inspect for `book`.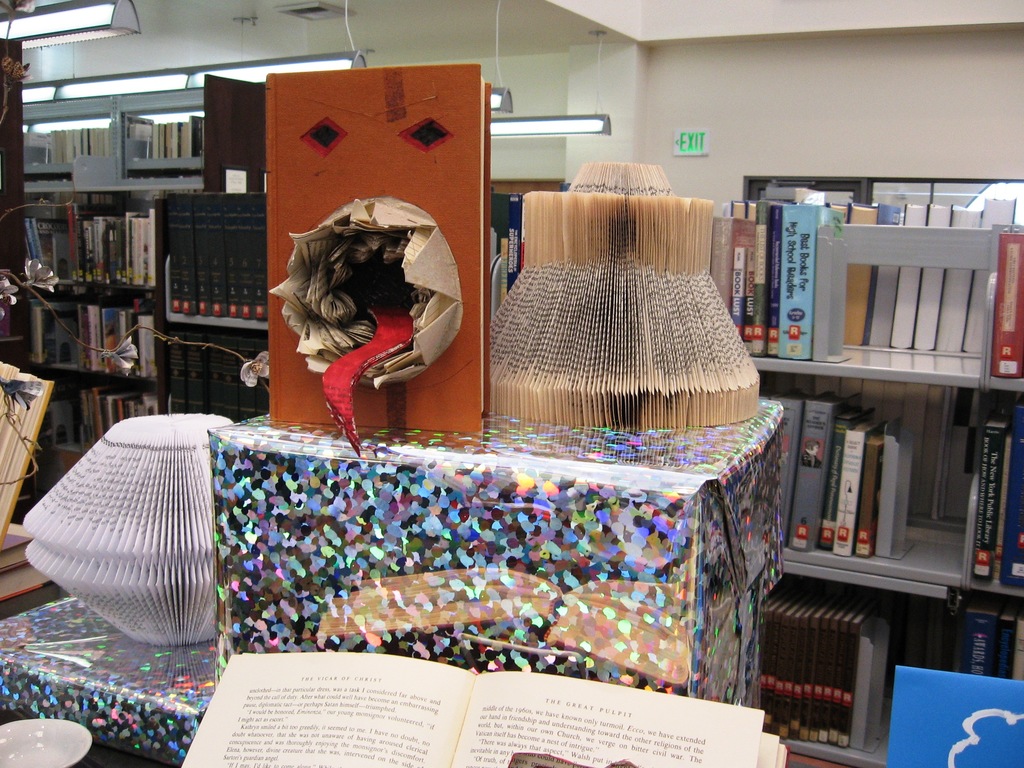
Inspection: box=[177, 651, 788, 767].
